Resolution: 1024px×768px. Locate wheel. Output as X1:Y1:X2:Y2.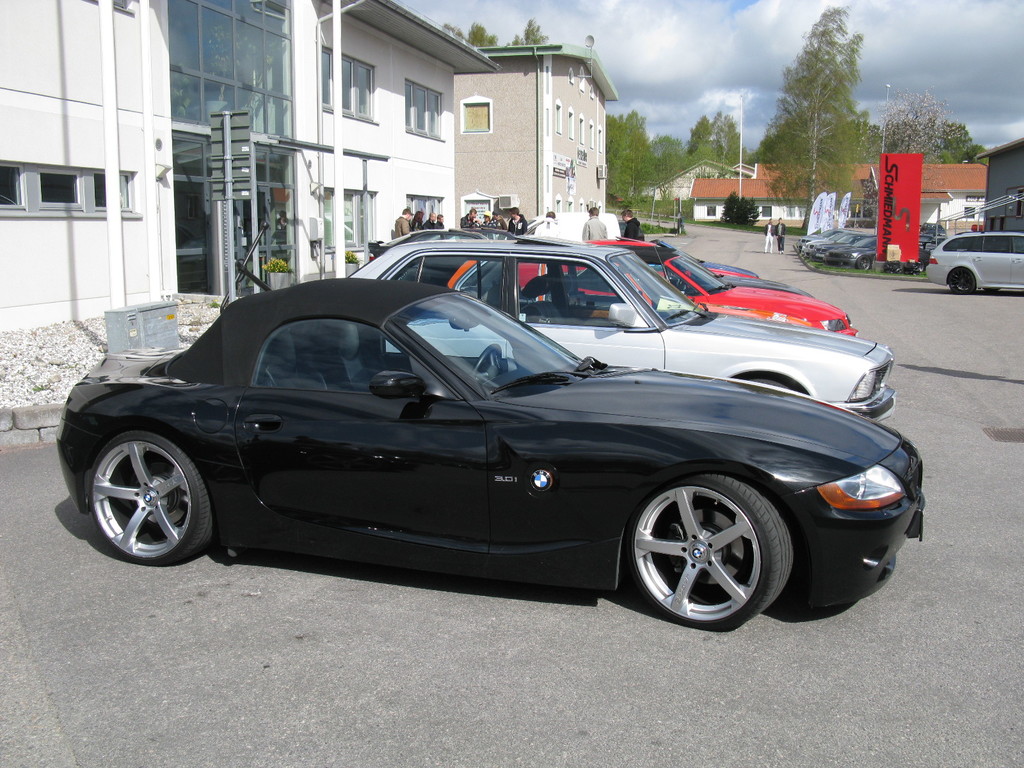
623:473:788:629.
